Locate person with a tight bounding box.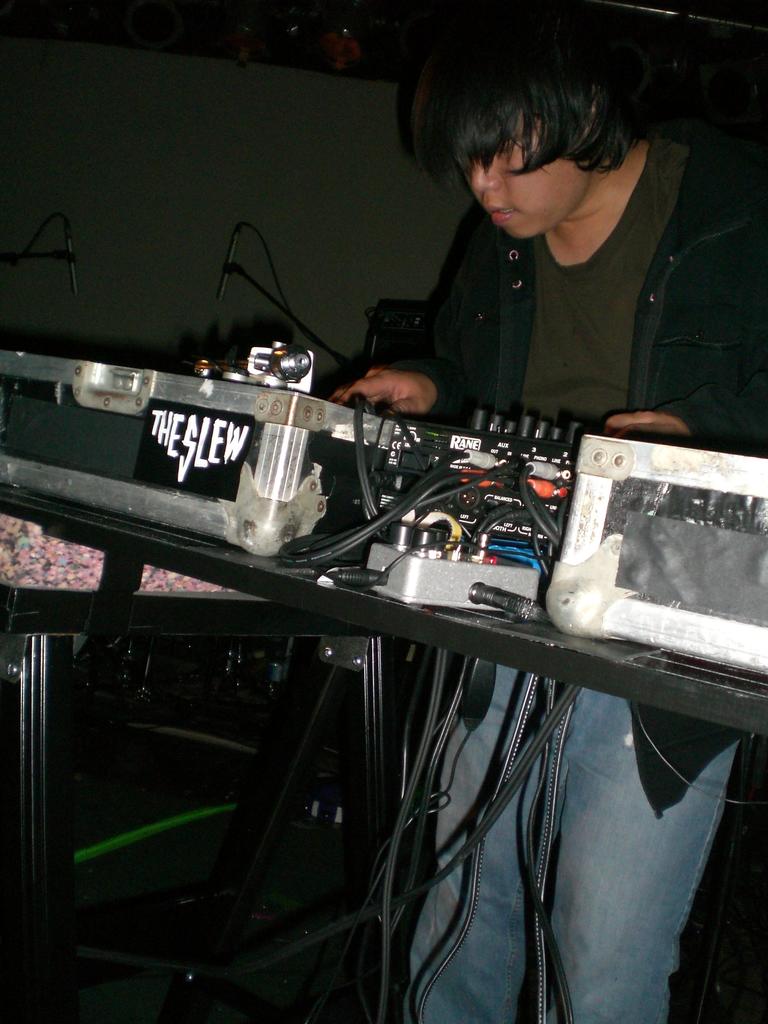
331,0,767,1023.
